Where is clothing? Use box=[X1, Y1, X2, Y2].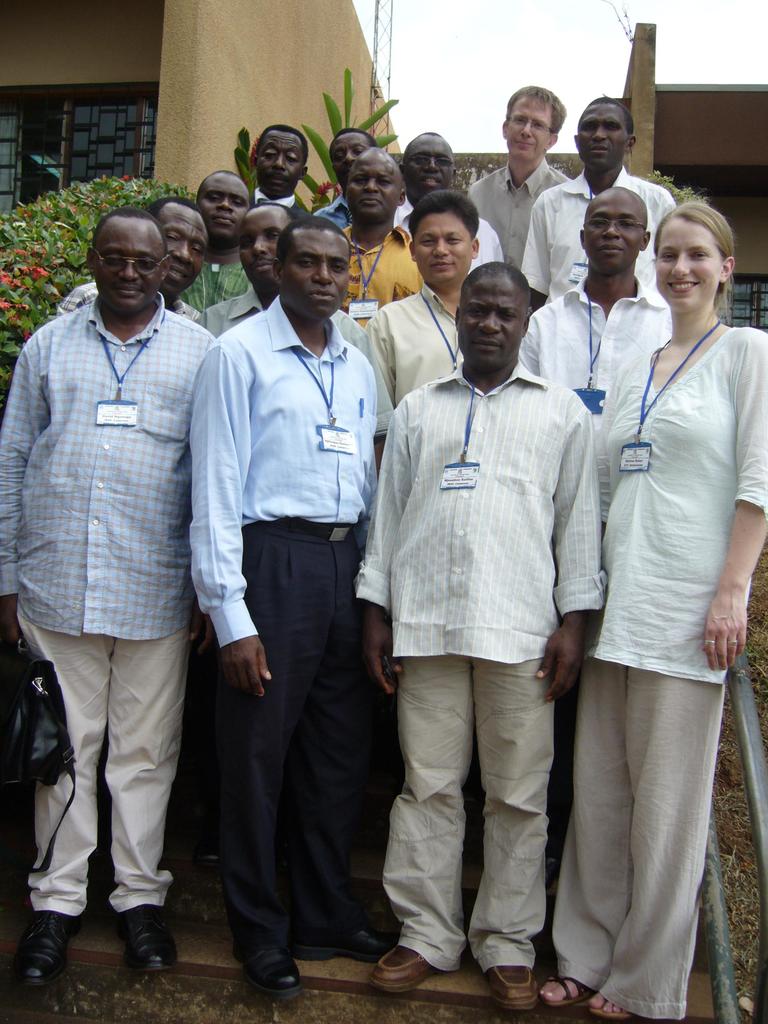
box=[465, 153, 560, 298].
